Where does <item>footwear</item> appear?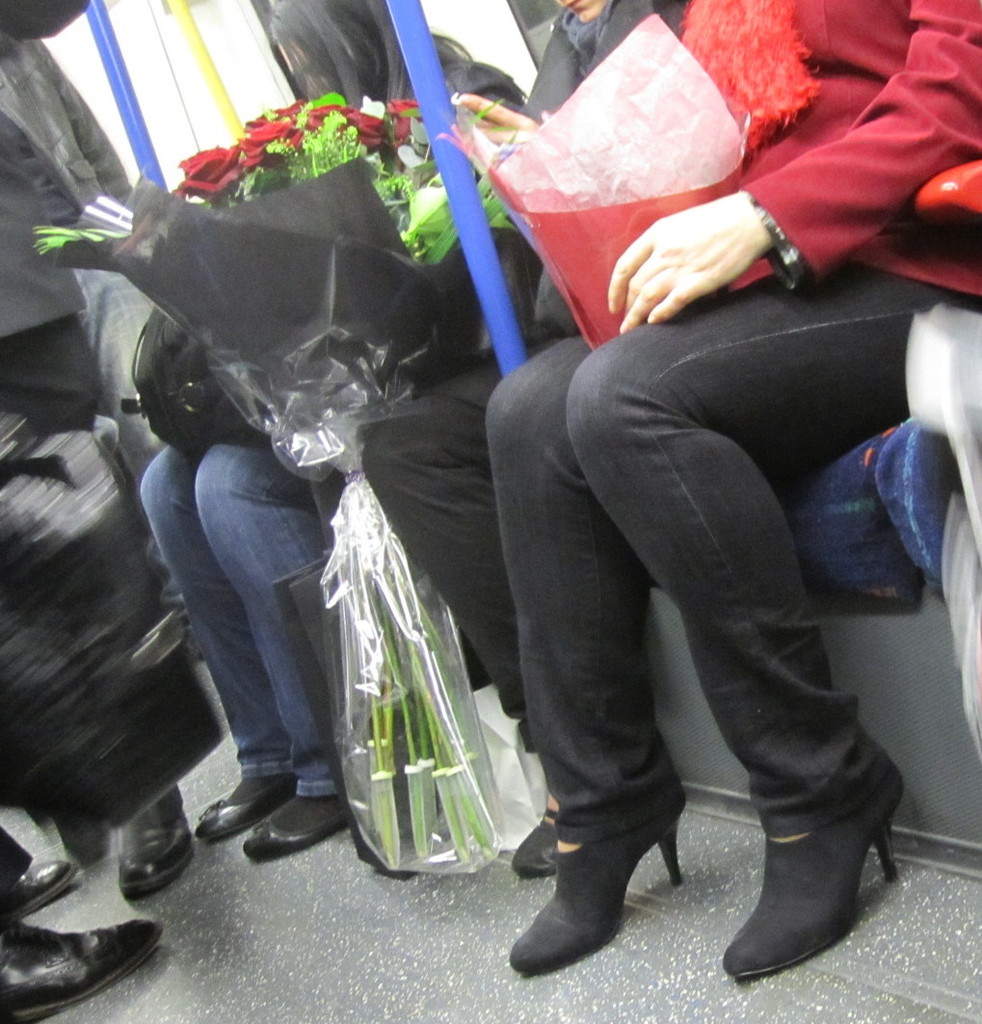
Appears at {"x1": 197, "y1": 788, "x2": 297, "y2": 841}.
